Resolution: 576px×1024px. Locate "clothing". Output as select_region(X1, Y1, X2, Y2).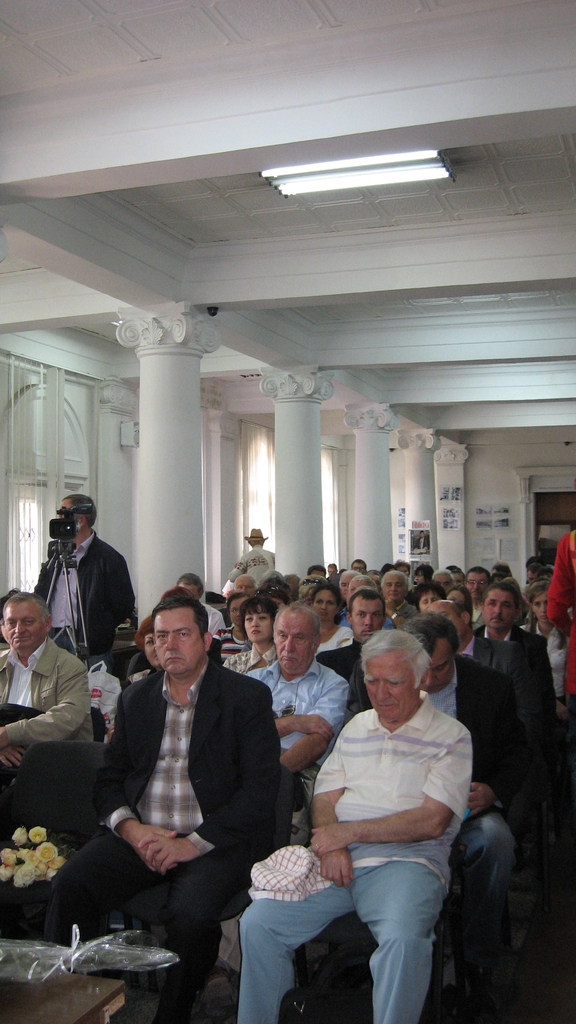
select_region(0, 629, 95, 767).
